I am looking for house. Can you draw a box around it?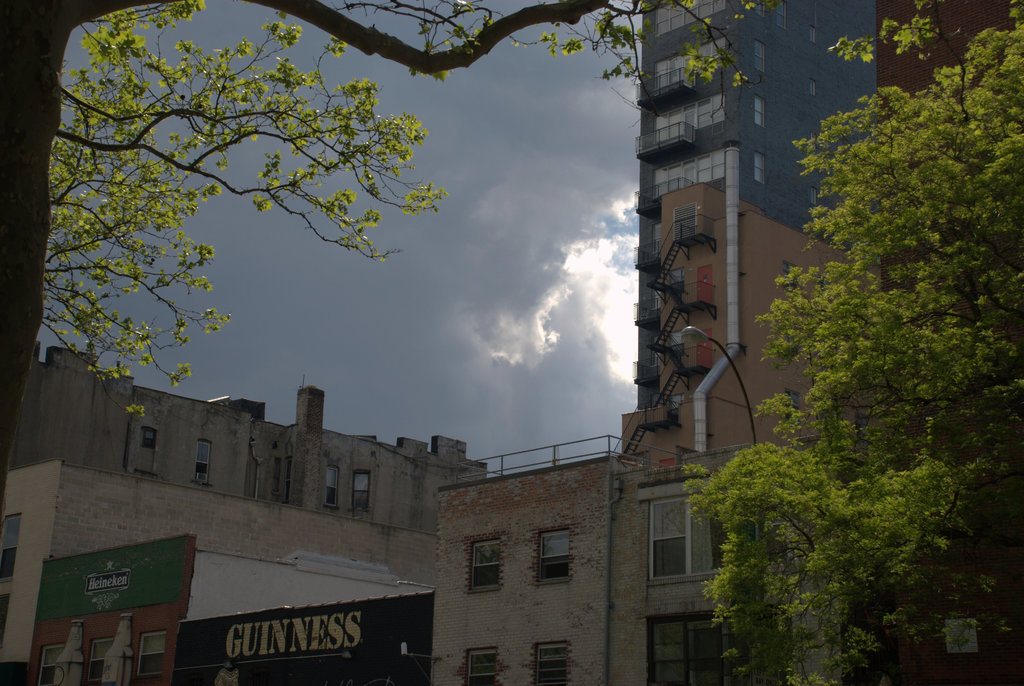
Sure, the bounding box is x1=847 y1=0 x2=1014 y2=683.
